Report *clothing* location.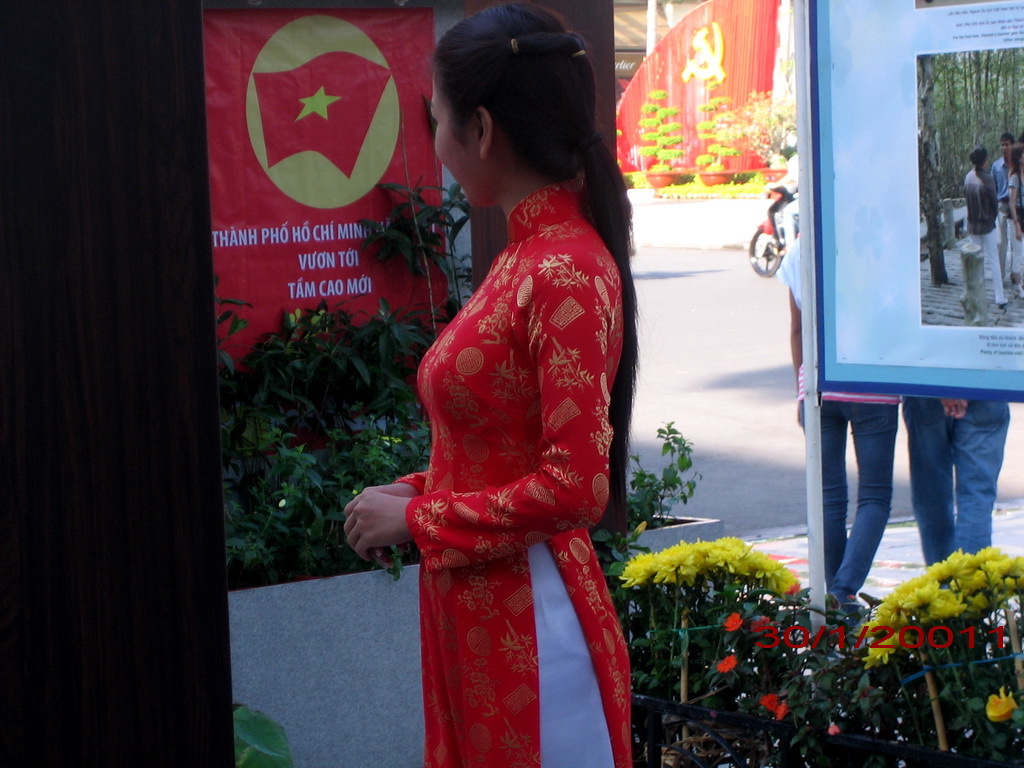
Report: (x1=987, y1=156, x2=1016, y2=294).
